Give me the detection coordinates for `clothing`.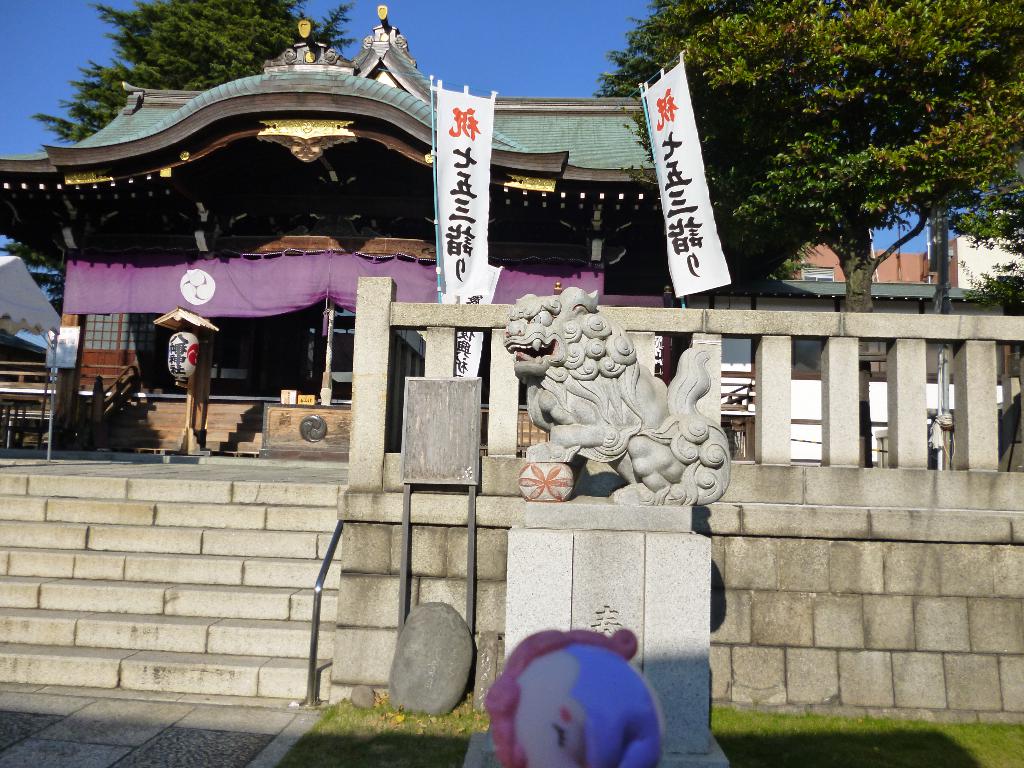
Rect(477, 636, 683, 762).
